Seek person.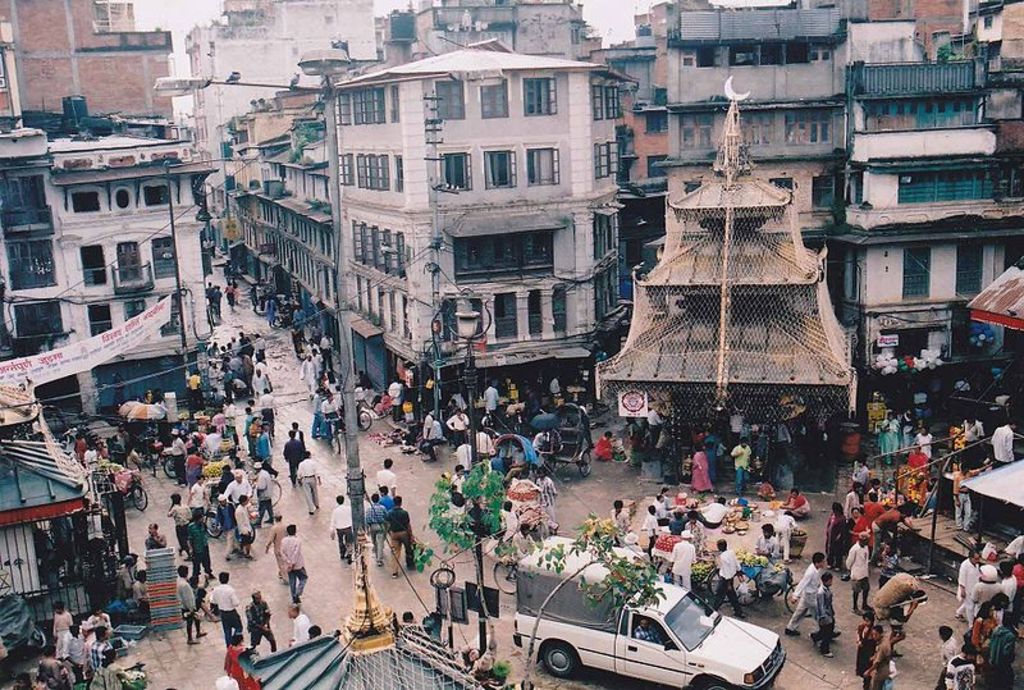
<box>686,497,730,525</box>.
